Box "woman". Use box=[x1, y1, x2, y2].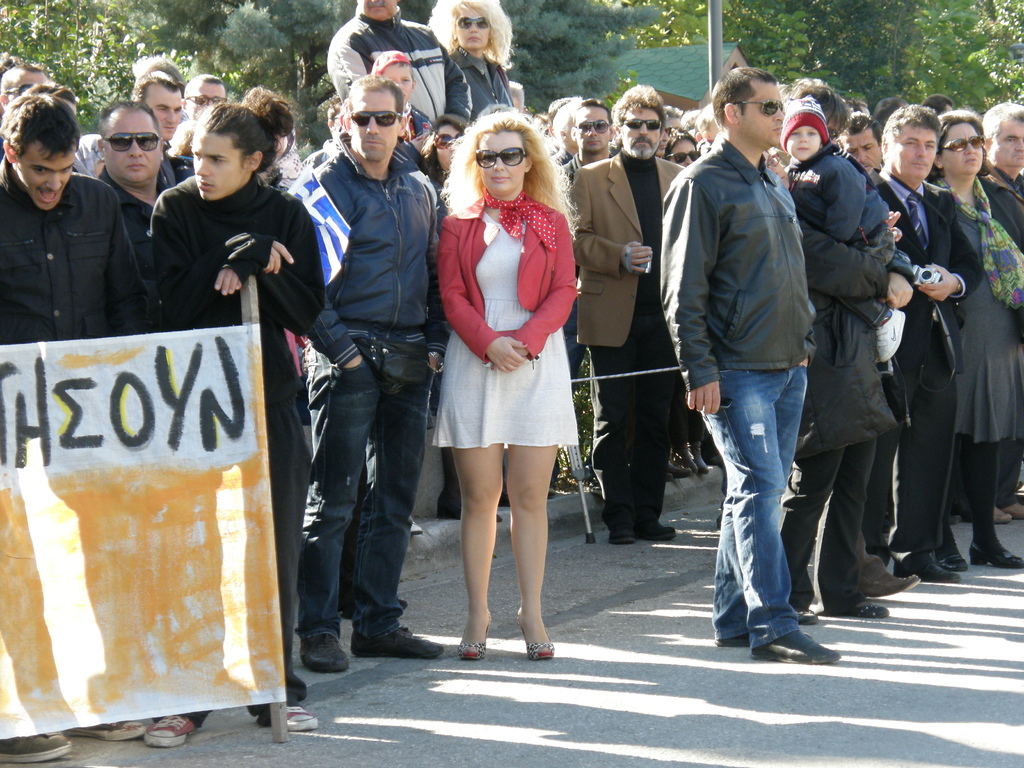
box=[928, 108, 1023, 570].
